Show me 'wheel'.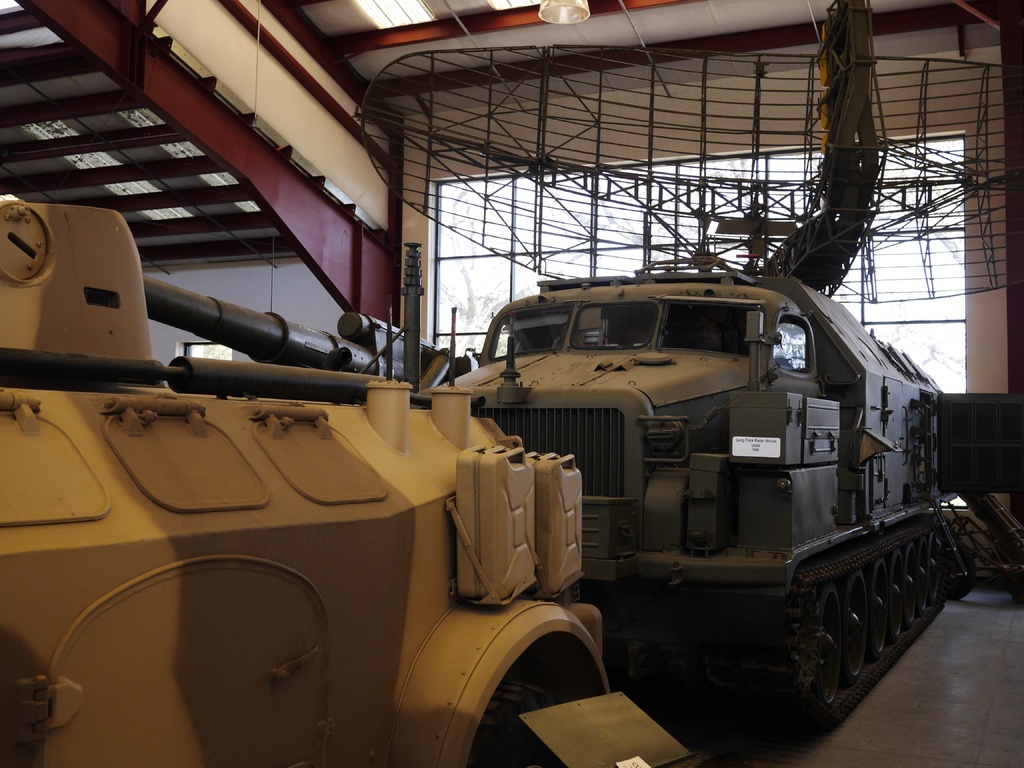
'wheel' is here: bbox=[900, 547, 920, 644].
